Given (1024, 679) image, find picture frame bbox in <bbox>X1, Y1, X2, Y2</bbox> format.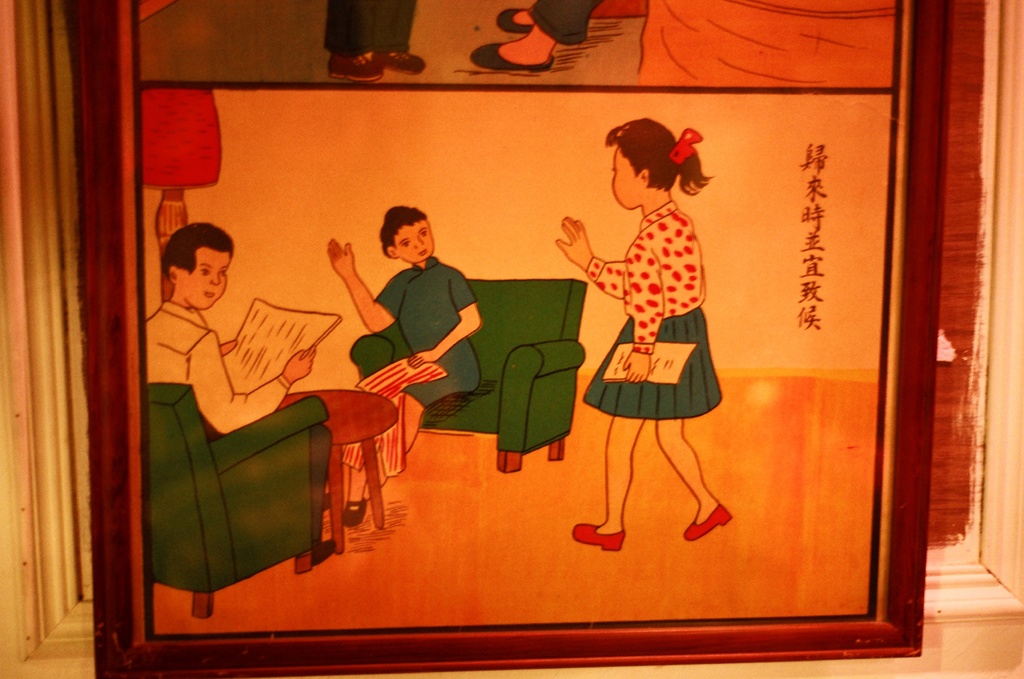
<bbox>63, 0, 938, 678</bbox>.
